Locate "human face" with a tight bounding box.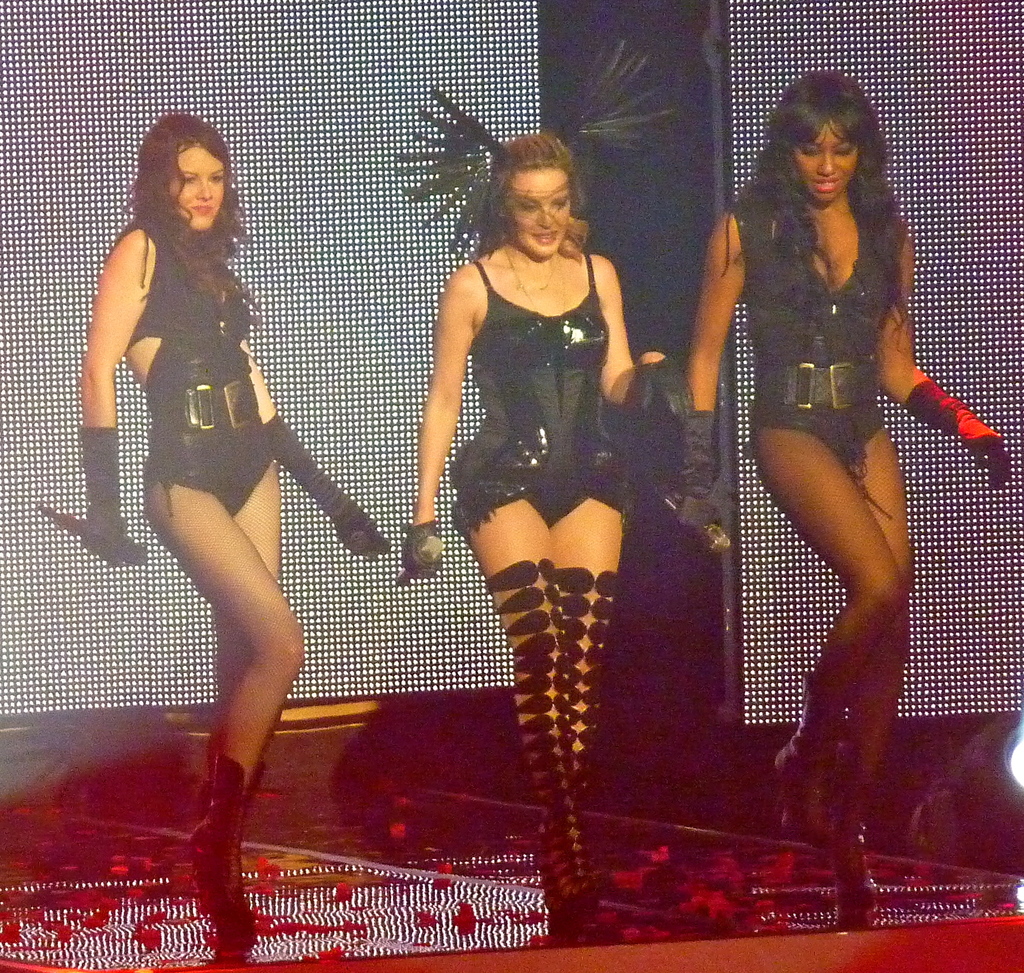
167, 146, 225, 228.
